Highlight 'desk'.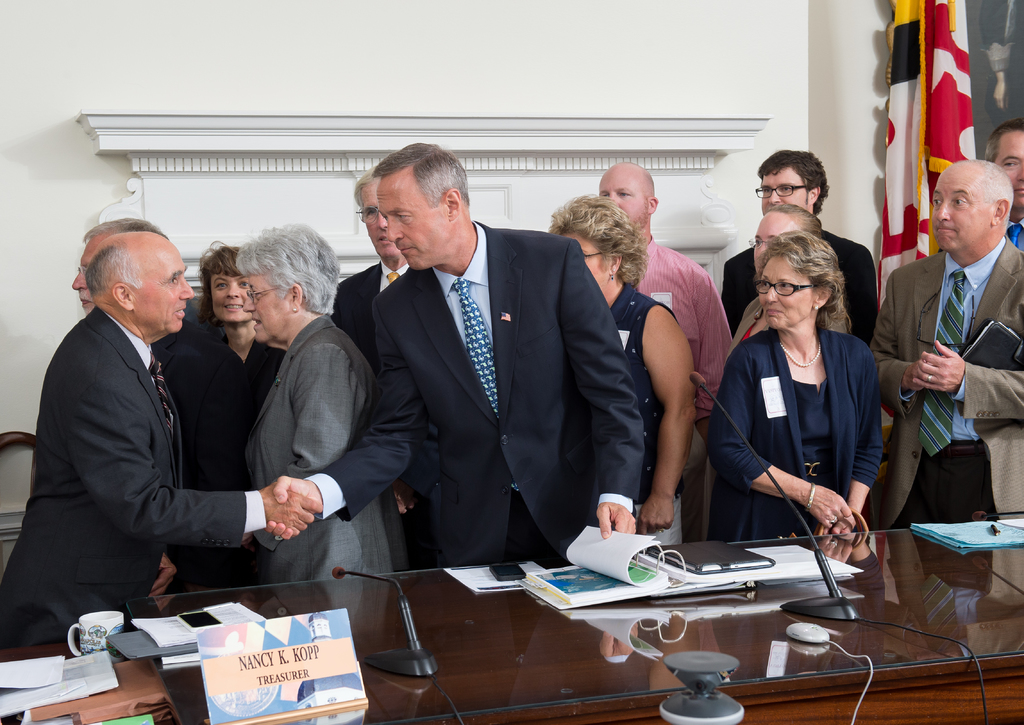
Highlighted region: l=125, t=526, r=1023, b=724.
